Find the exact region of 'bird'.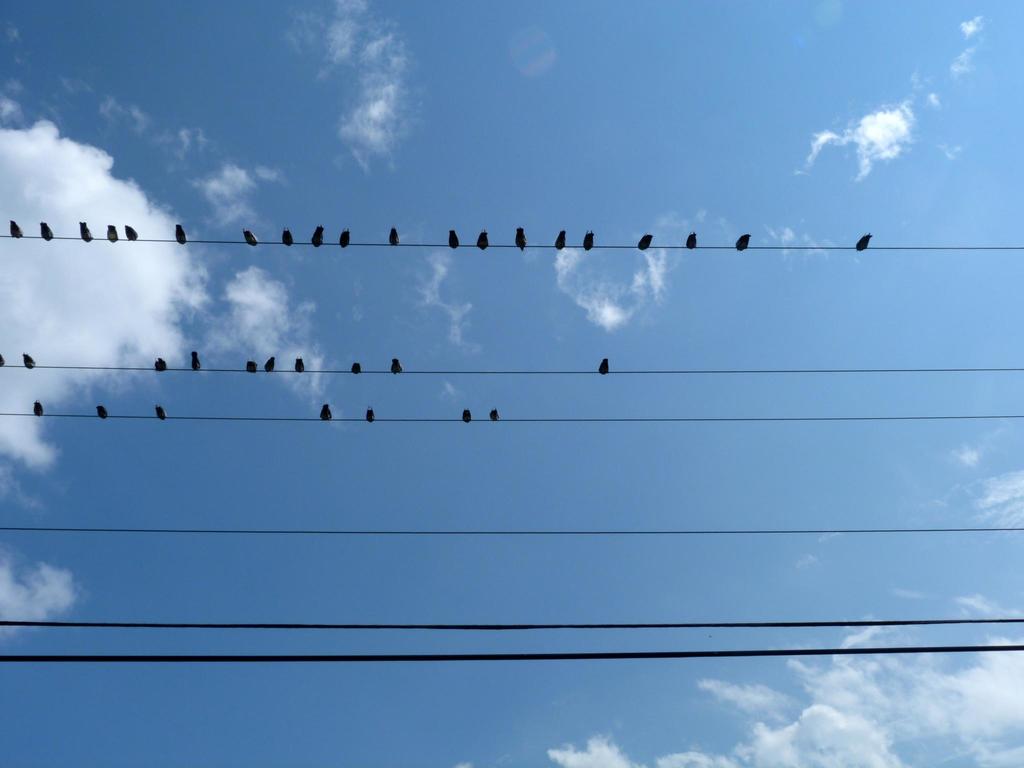
Exact region: [314,402,334,420].
